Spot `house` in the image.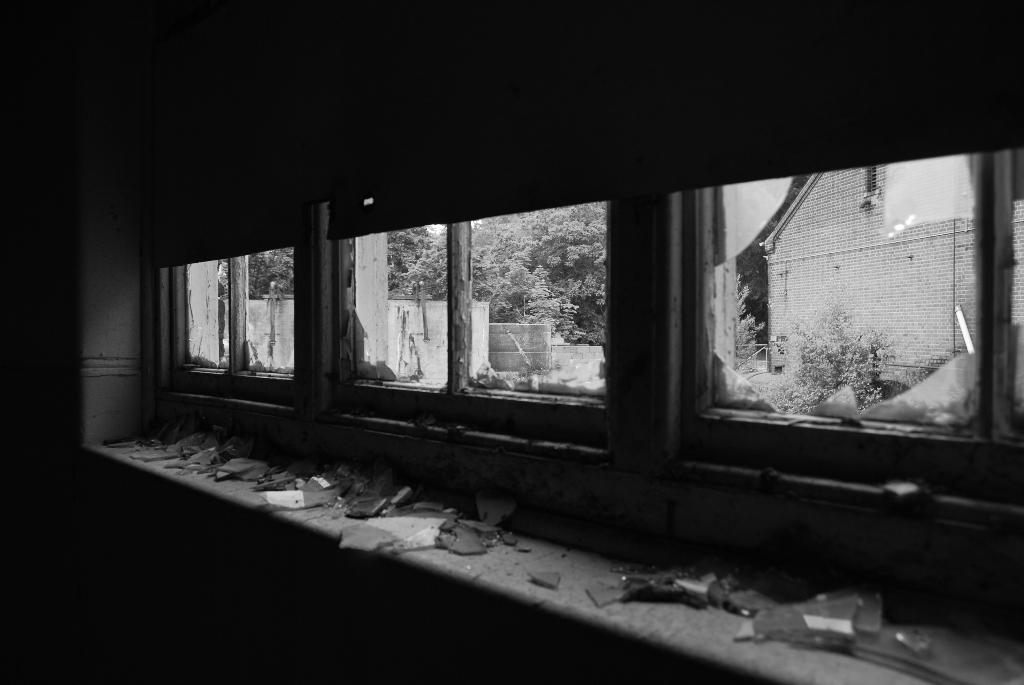
`house` found at 760:161:1023:376.
